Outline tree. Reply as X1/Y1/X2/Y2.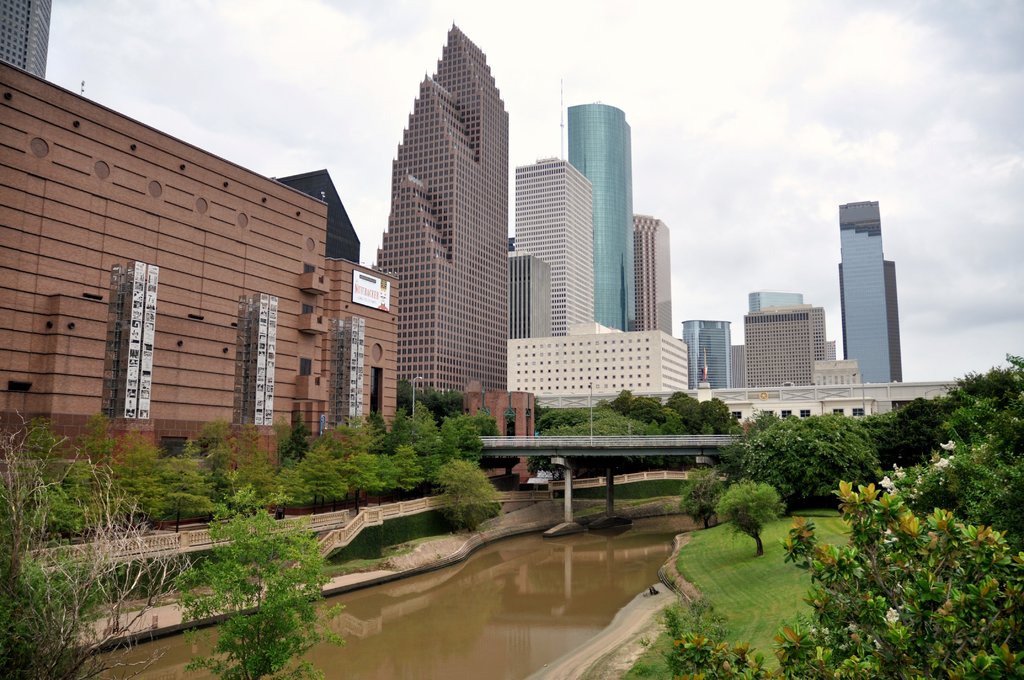
714/477/790/555.
